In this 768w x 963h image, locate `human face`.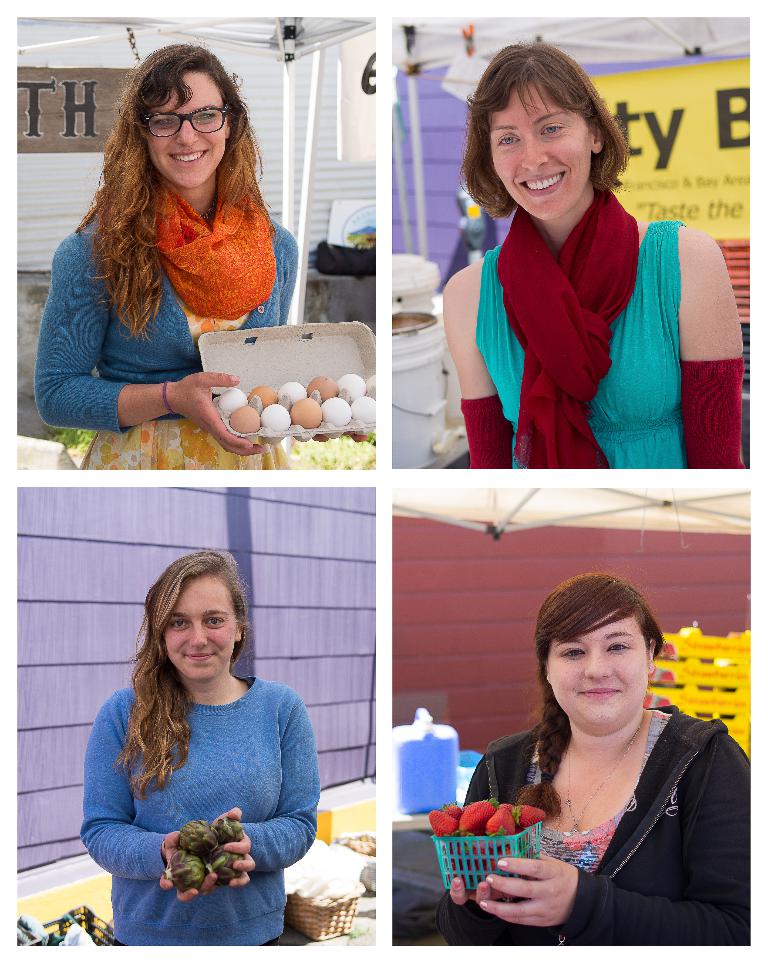
Bounding box: left=550, top=613, right=650, bottom=728.
